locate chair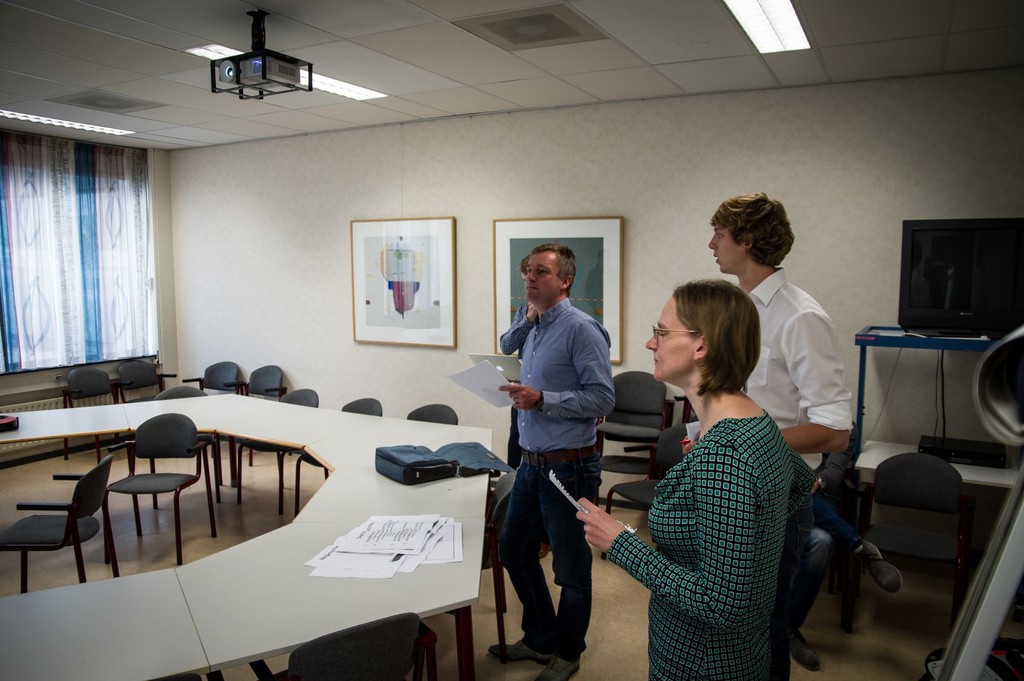
604,422,686,561
